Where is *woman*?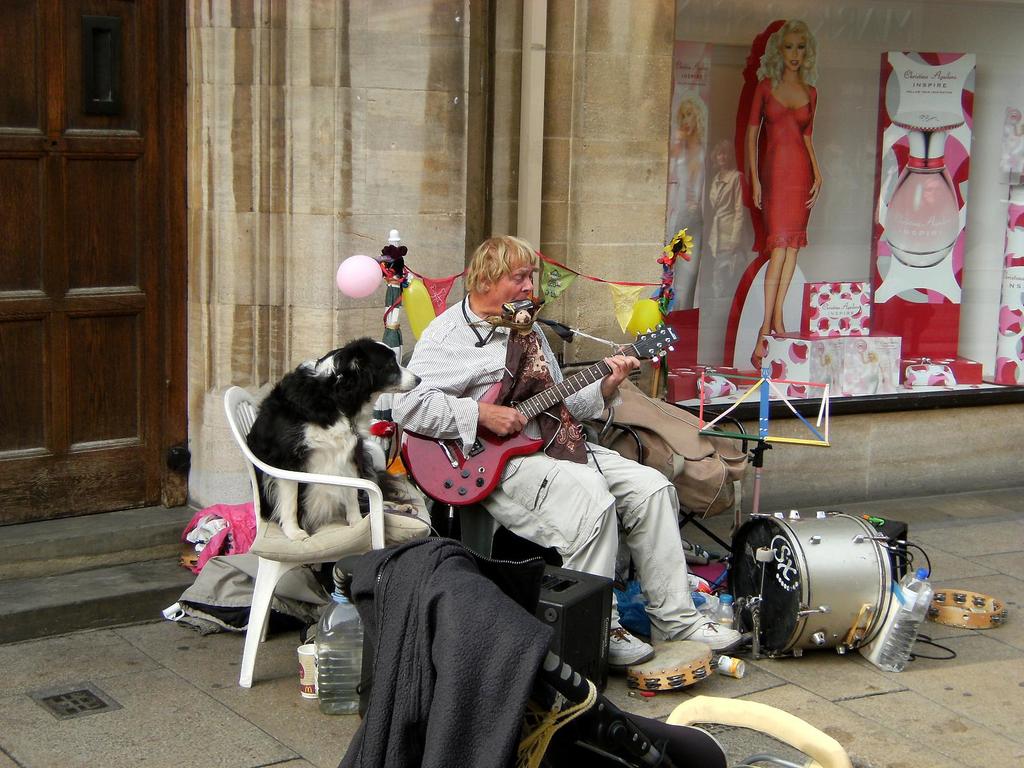
<bbox>739, 24, 838, 328</bbox>.
